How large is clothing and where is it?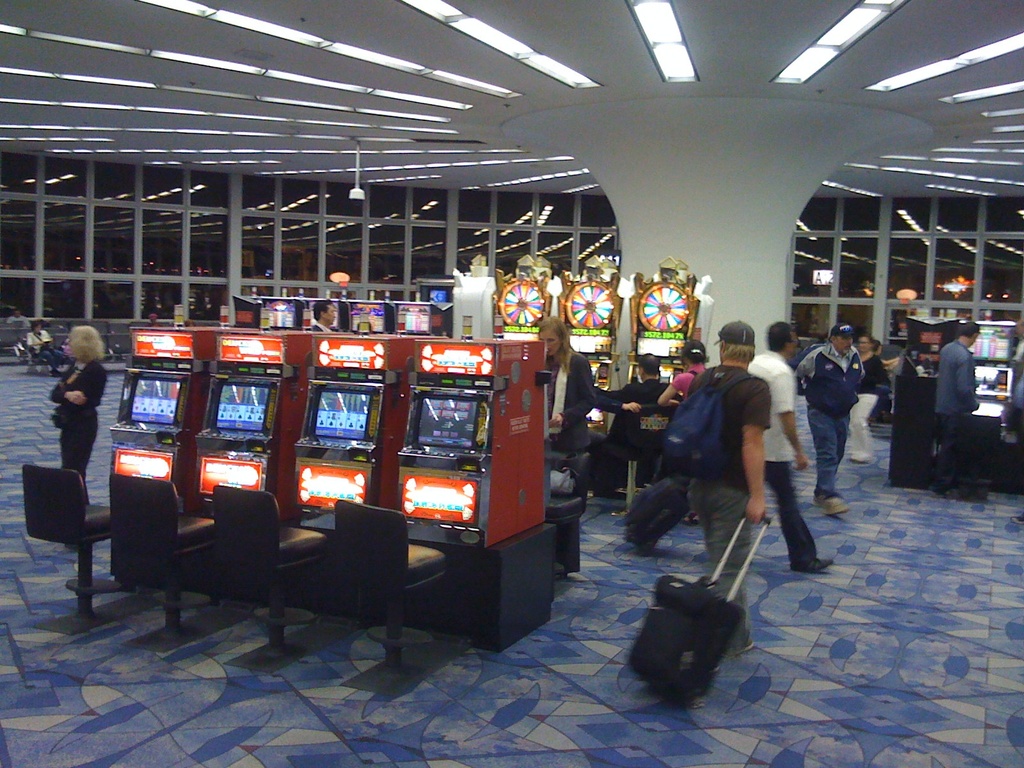
Bounding box: l=682, t=358, r=771, b=498.
